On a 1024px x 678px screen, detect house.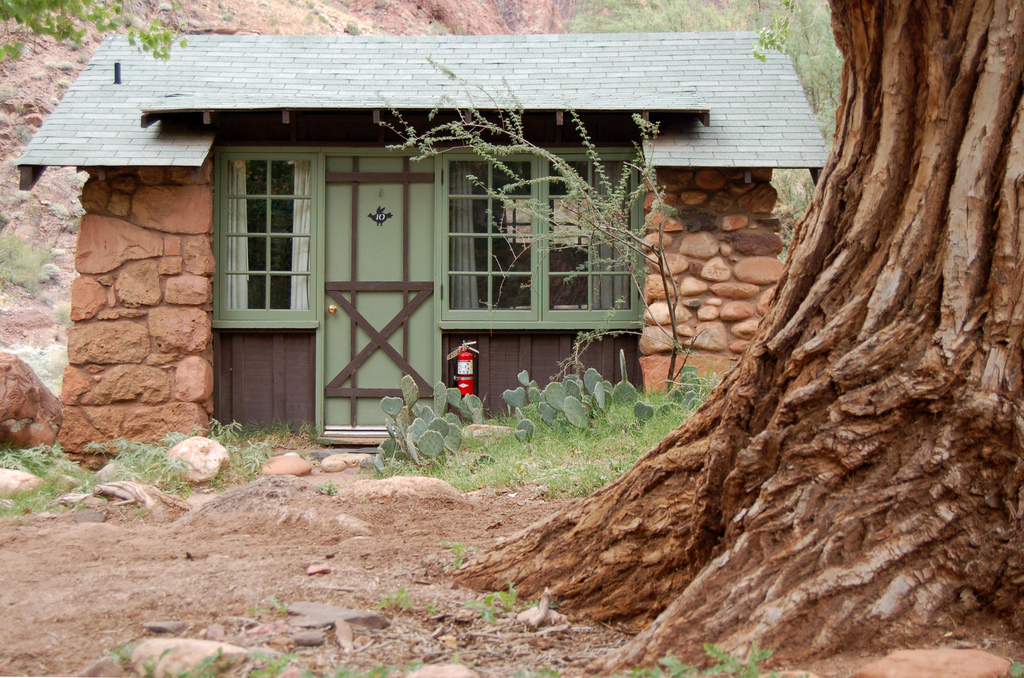
[12, 19, 837, 460].
